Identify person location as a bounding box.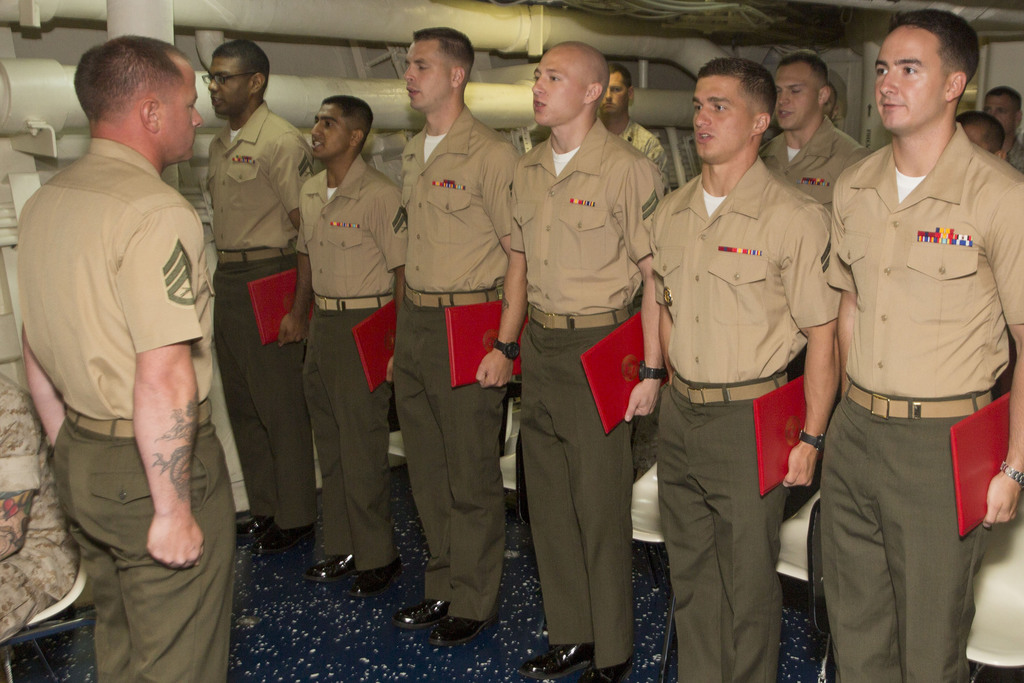
region(983, 84, 1022, 171).
